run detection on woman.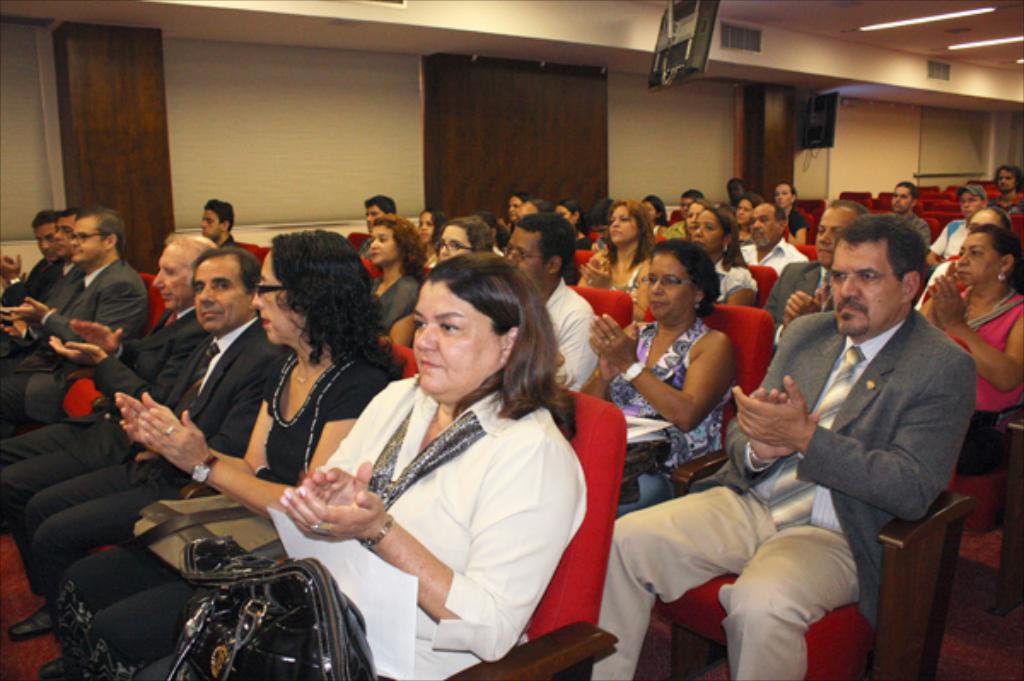
Result: <bbox>582, 205, 655, 302</bbox>.
